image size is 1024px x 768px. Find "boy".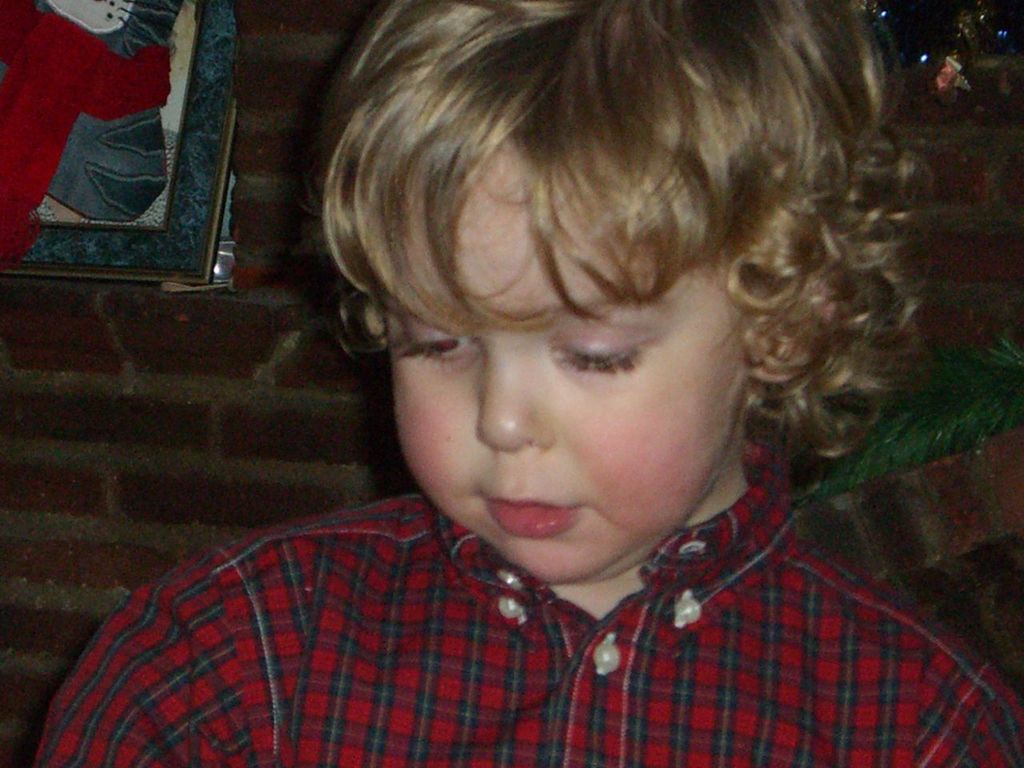
{"left": 26, "top": 0, "right": 1022, "bottom": 766}.
